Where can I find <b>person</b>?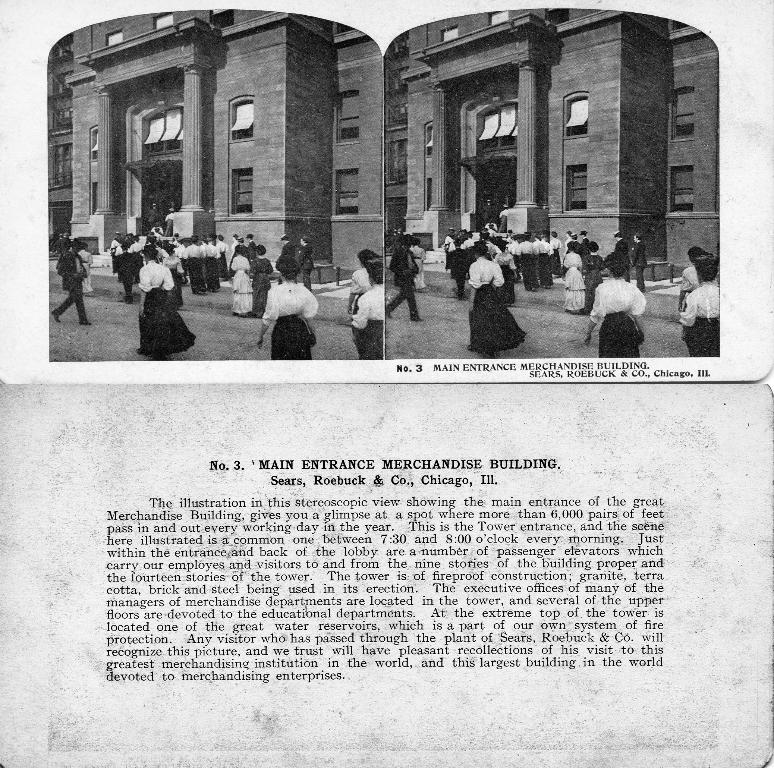
You can find it at BBox(469, 242, 529, 359).
